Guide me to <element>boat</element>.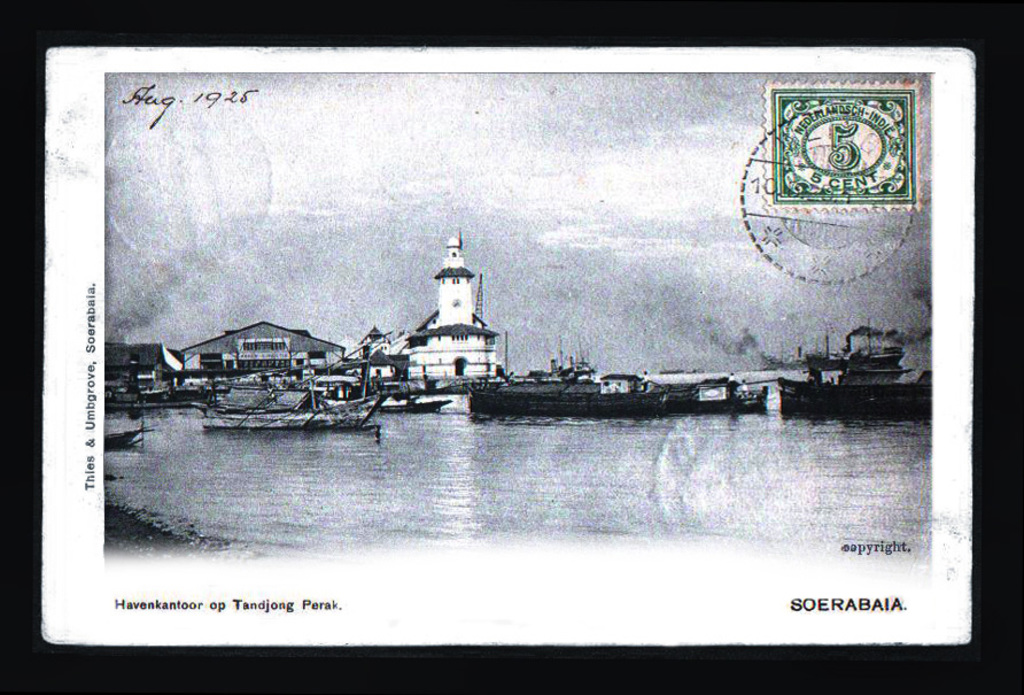
Guidance: bbox=(777, 377, 938, 415).
